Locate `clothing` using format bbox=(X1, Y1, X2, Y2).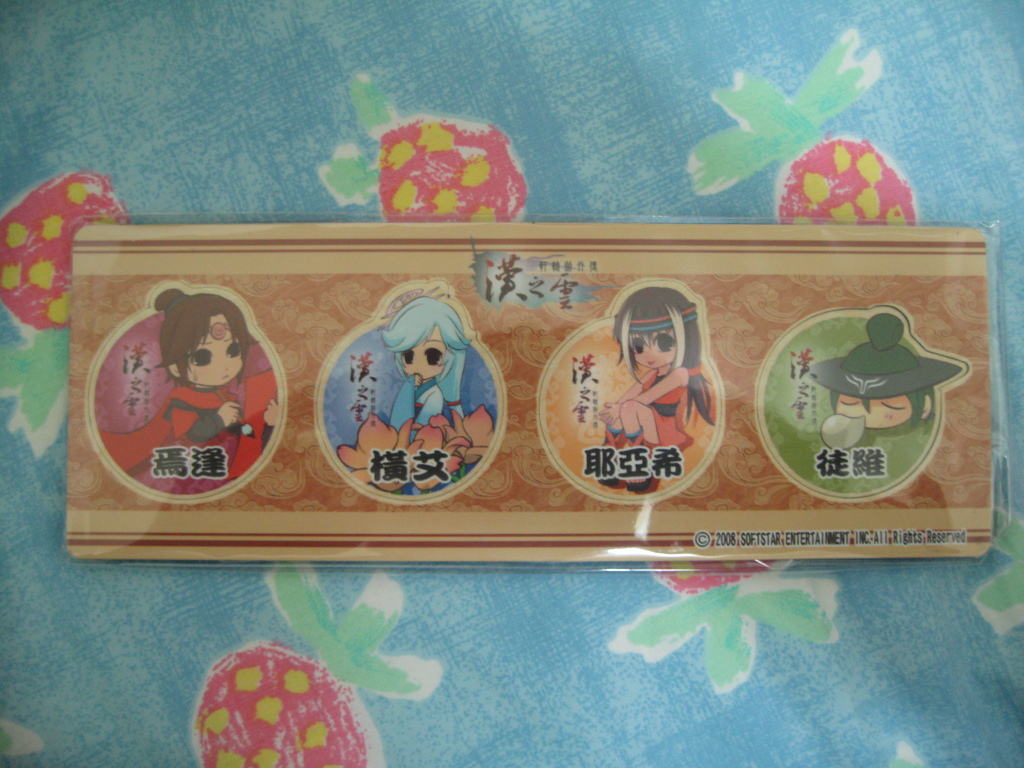
bbox=(113, 371, 278, 497).
